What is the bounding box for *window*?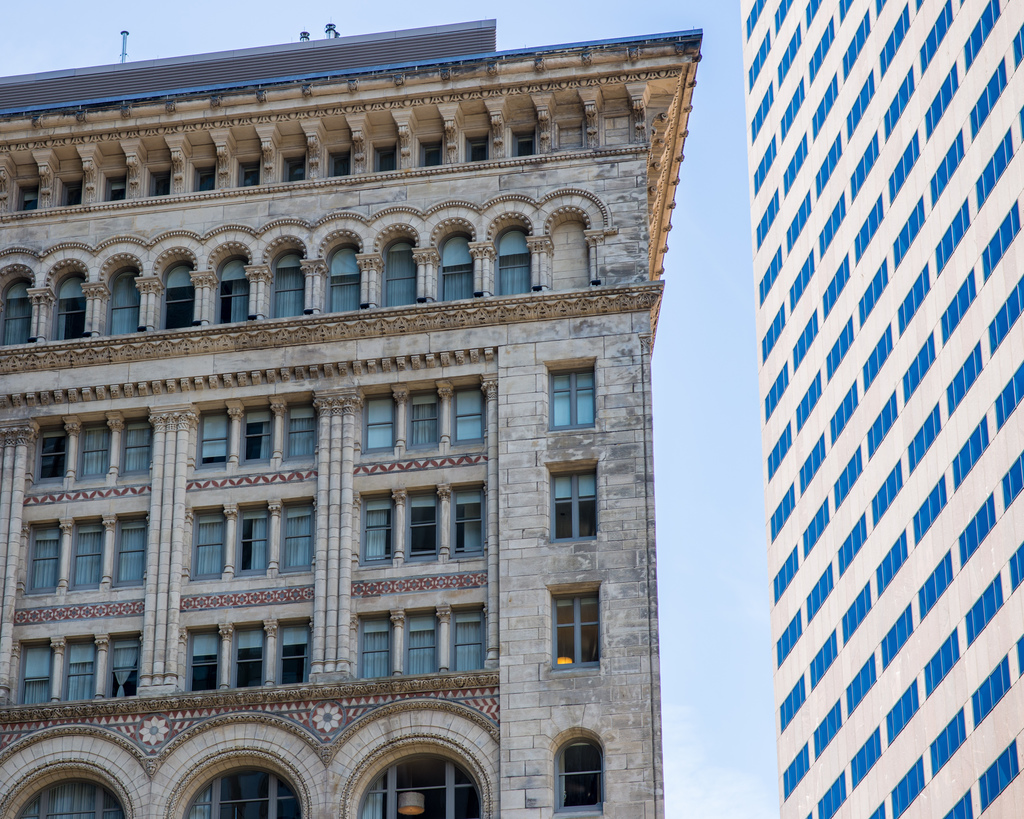
pyautogui.locateOnScreen(221, 281, 249, 323).
